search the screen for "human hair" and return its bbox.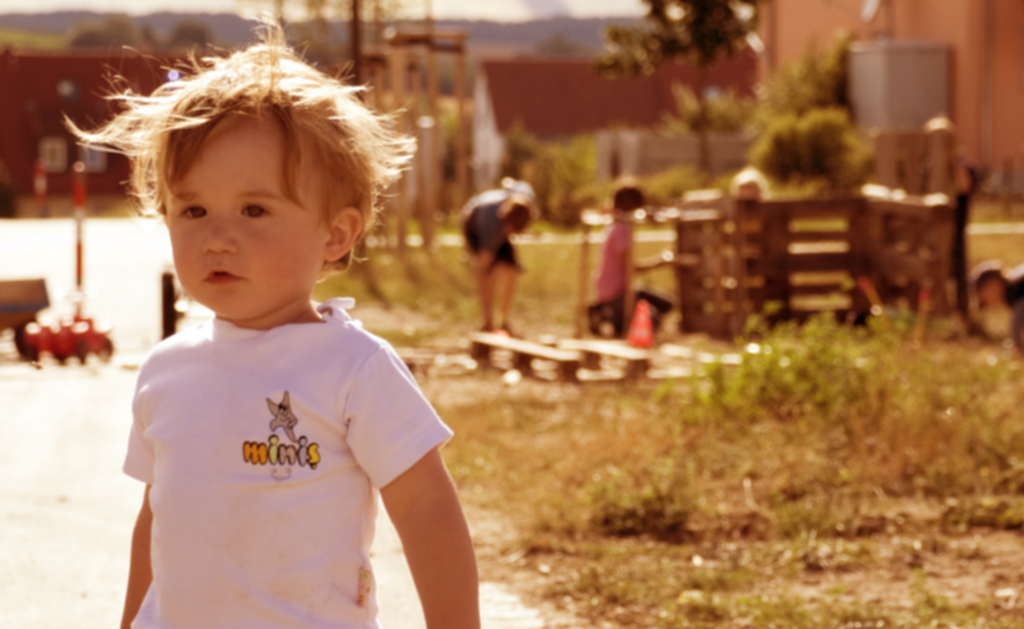
Found: detection(503, 199, 536, 223).
